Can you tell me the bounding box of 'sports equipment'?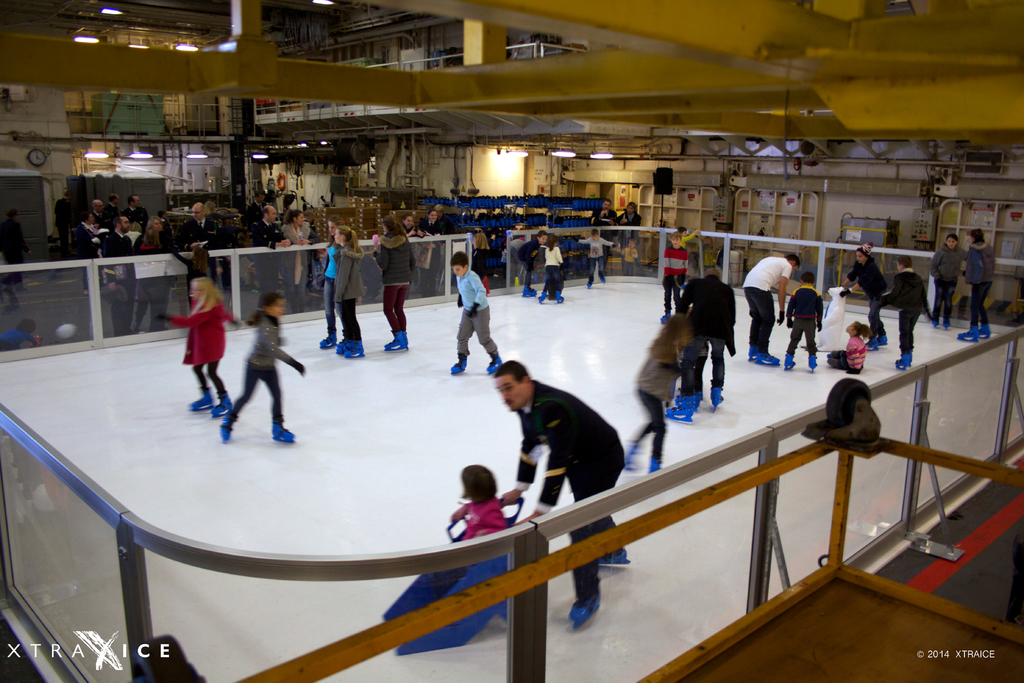
l=893, t=353, r=909, b=370.
